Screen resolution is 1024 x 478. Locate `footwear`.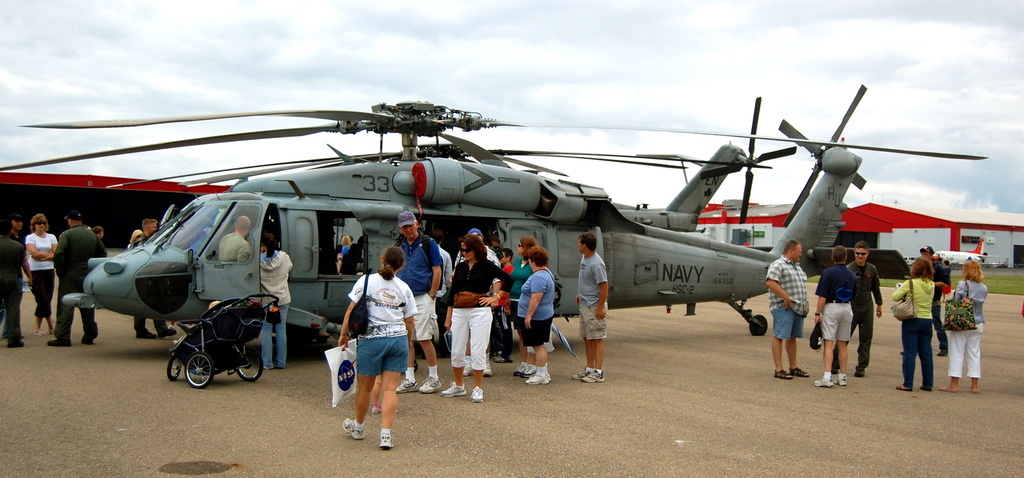
[522, 362, 534, 374].
